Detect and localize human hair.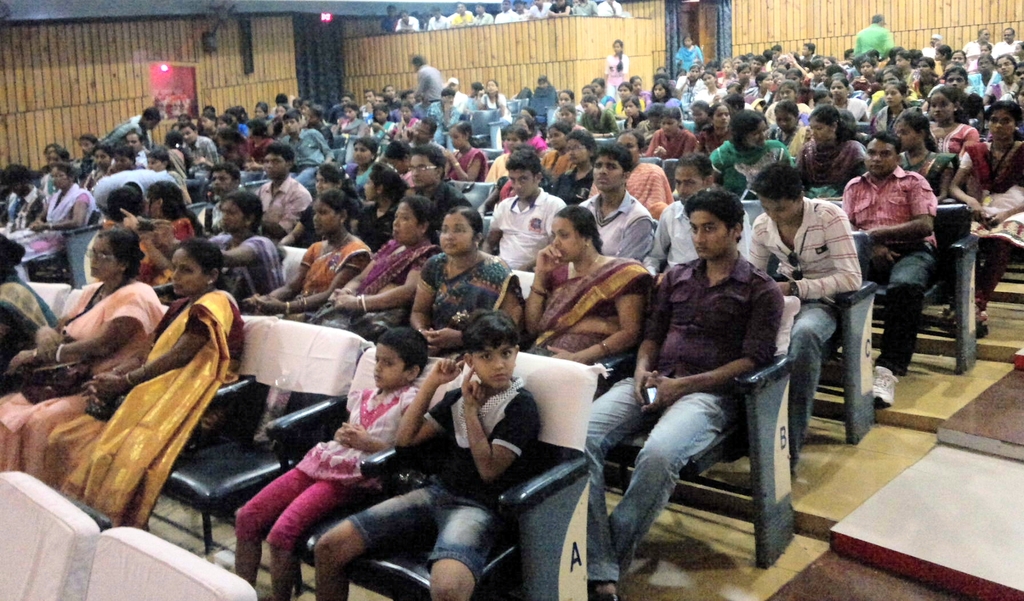
Localized at Rect(422, 117, 437, 136).
